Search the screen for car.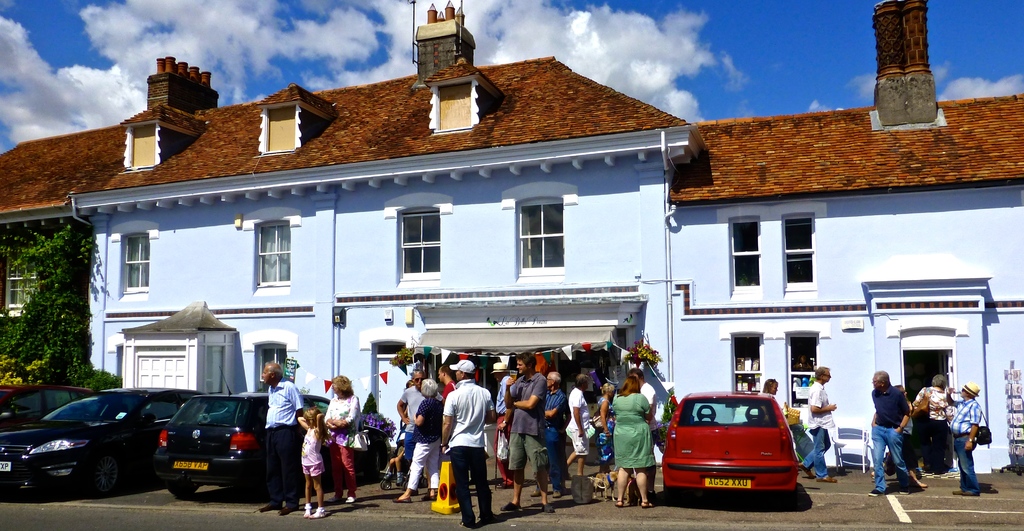
Found at BBox(0, 388, 204, 500).
